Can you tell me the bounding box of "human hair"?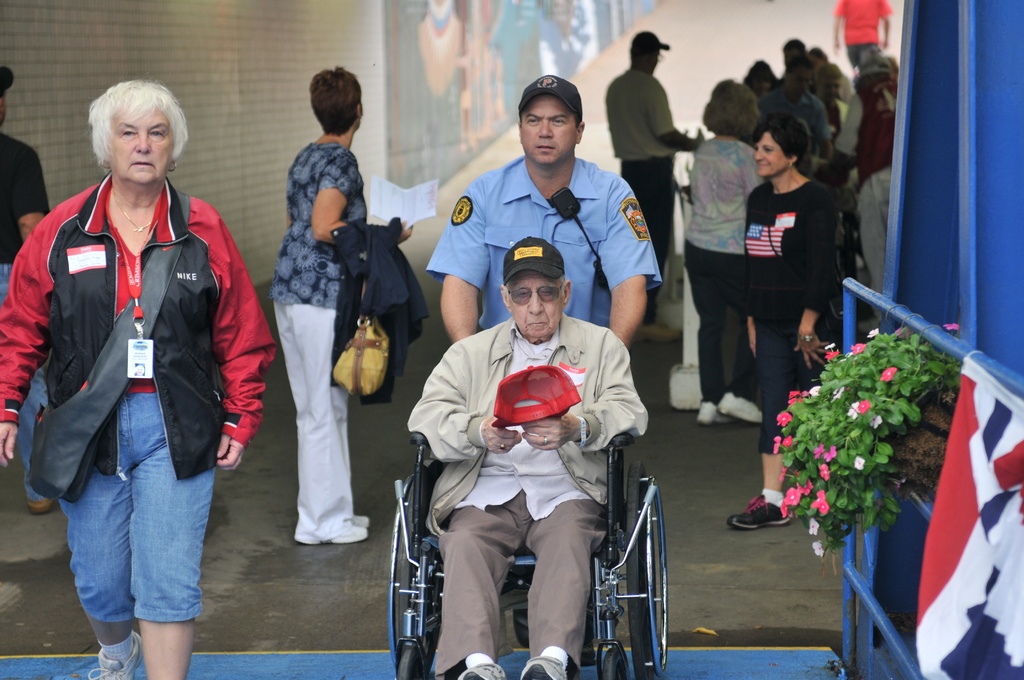
locate(781, 63, 810, 93).
